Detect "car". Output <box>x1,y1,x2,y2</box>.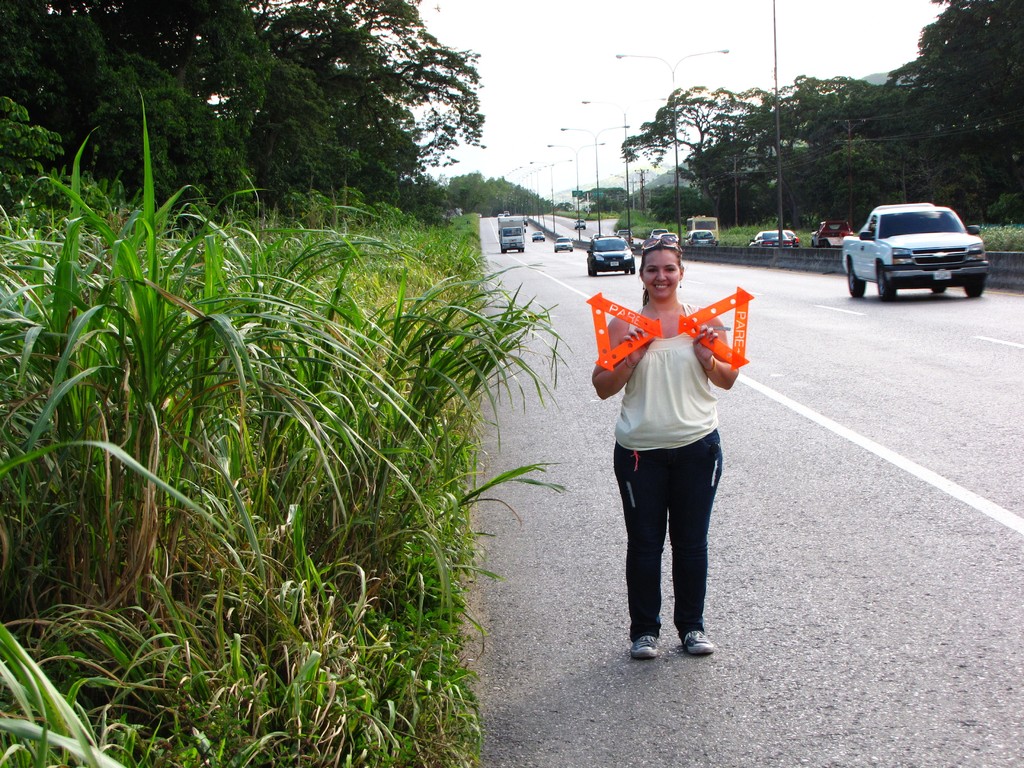
<box>504,209,509,218</box>.
